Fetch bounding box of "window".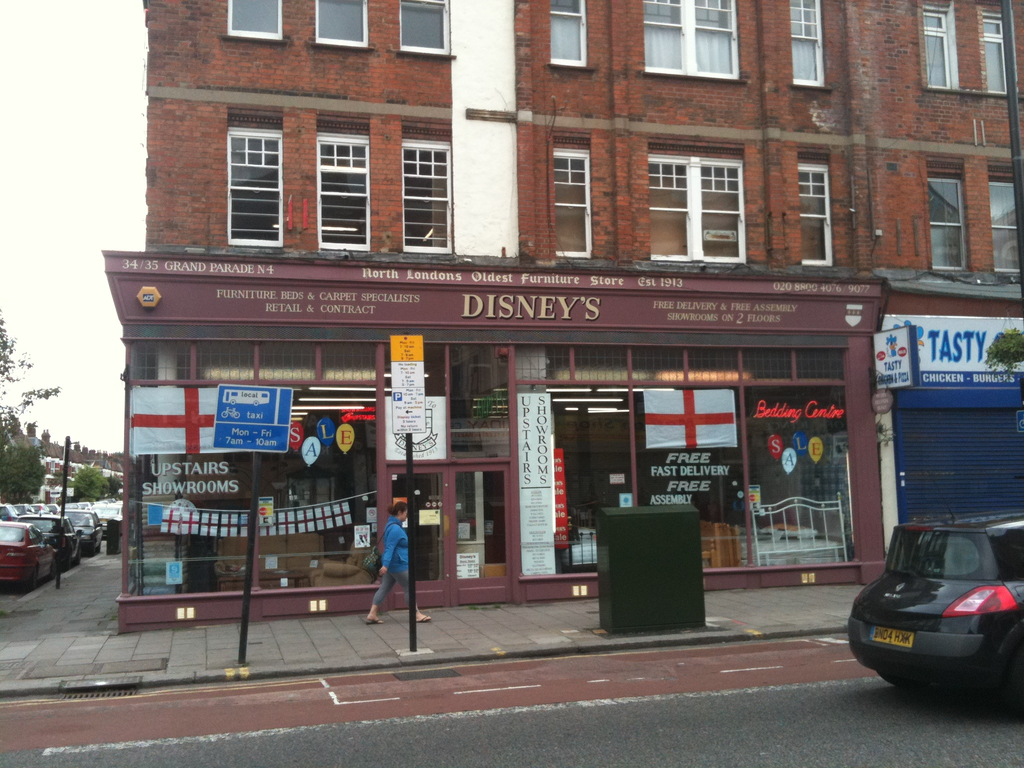
Bbox: box(399, 124, 451, 252).
